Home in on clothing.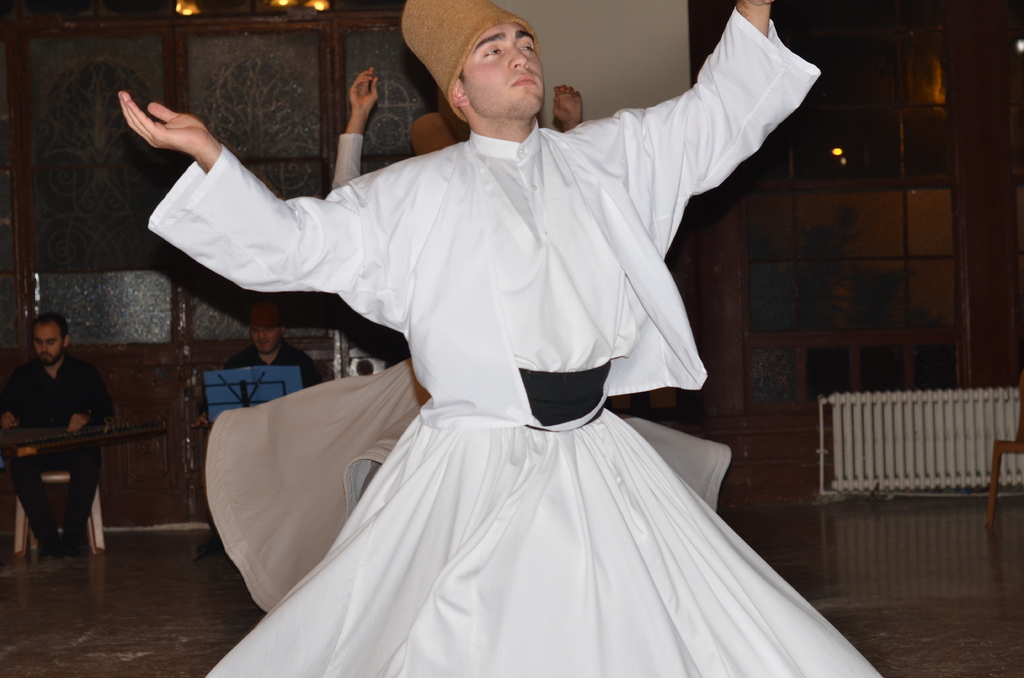
Homed in at detection(4, 354, 105, 533).
